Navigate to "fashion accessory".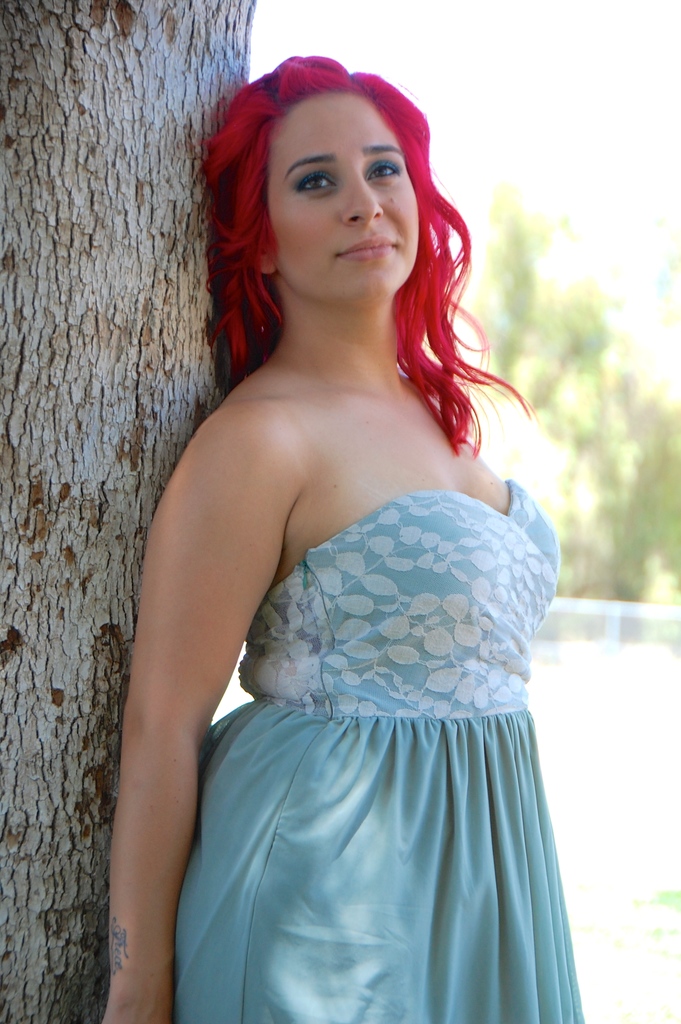
Navigation target: <bbox>261, 77, 281, 109</bbox>.
